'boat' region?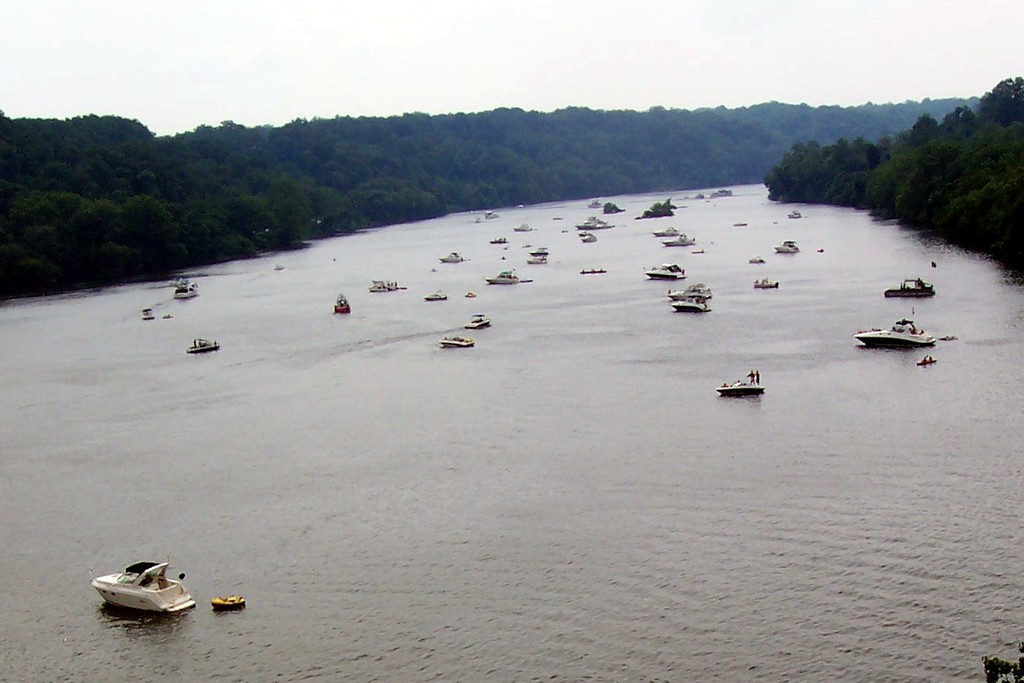
775:242:803:251
